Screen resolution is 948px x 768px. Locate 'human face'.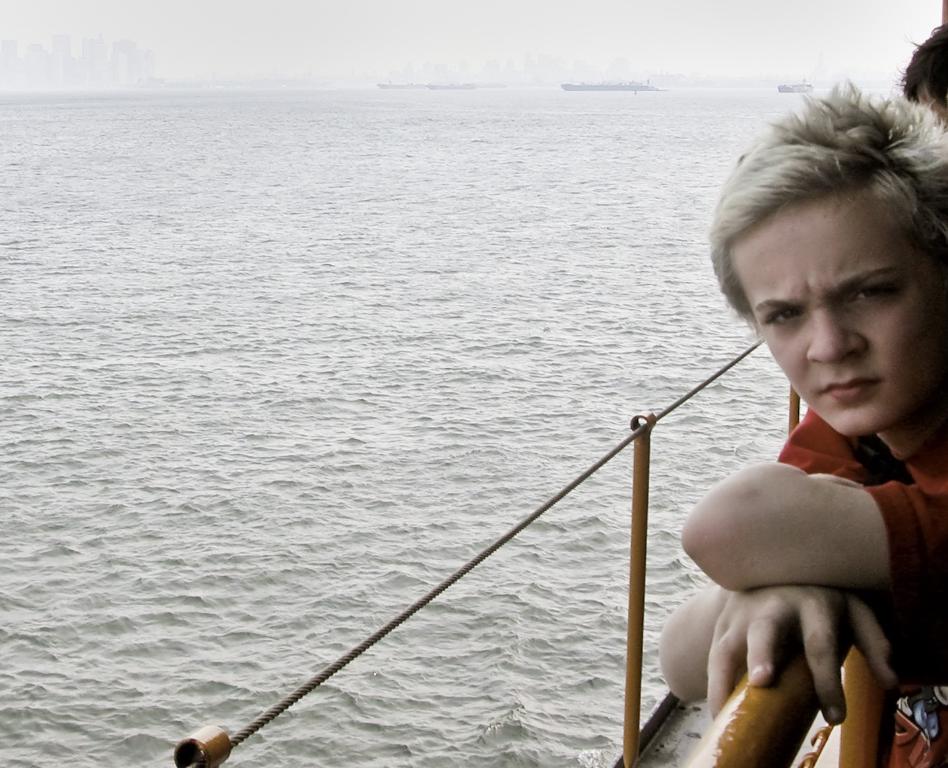
727:177:947:442.
